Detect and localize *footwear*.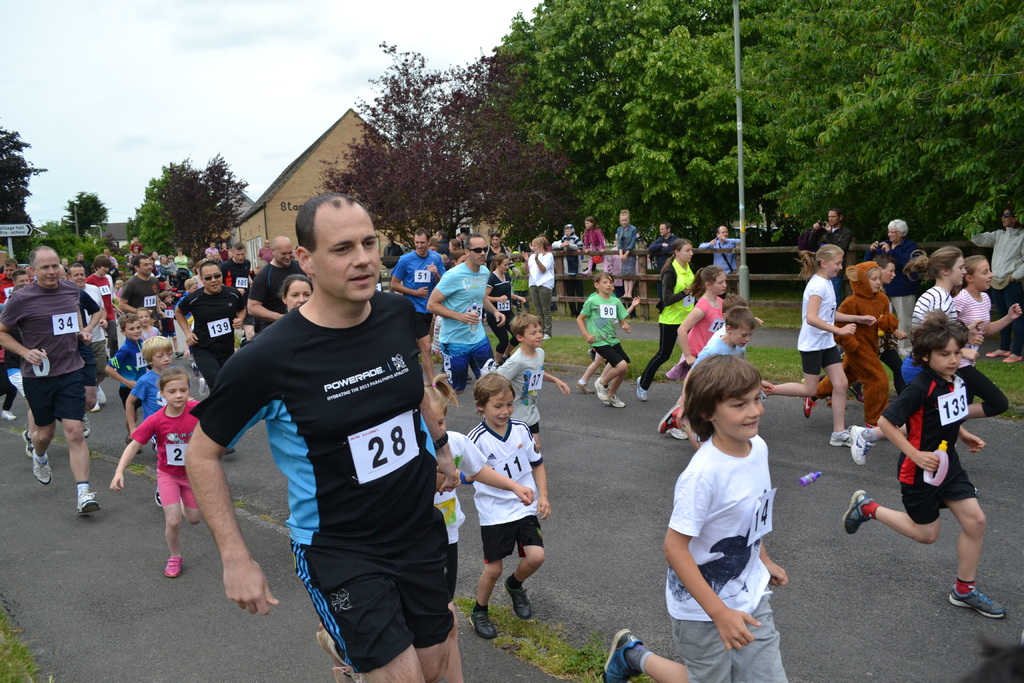
Localized at crop(93, 404, 99, 411).
